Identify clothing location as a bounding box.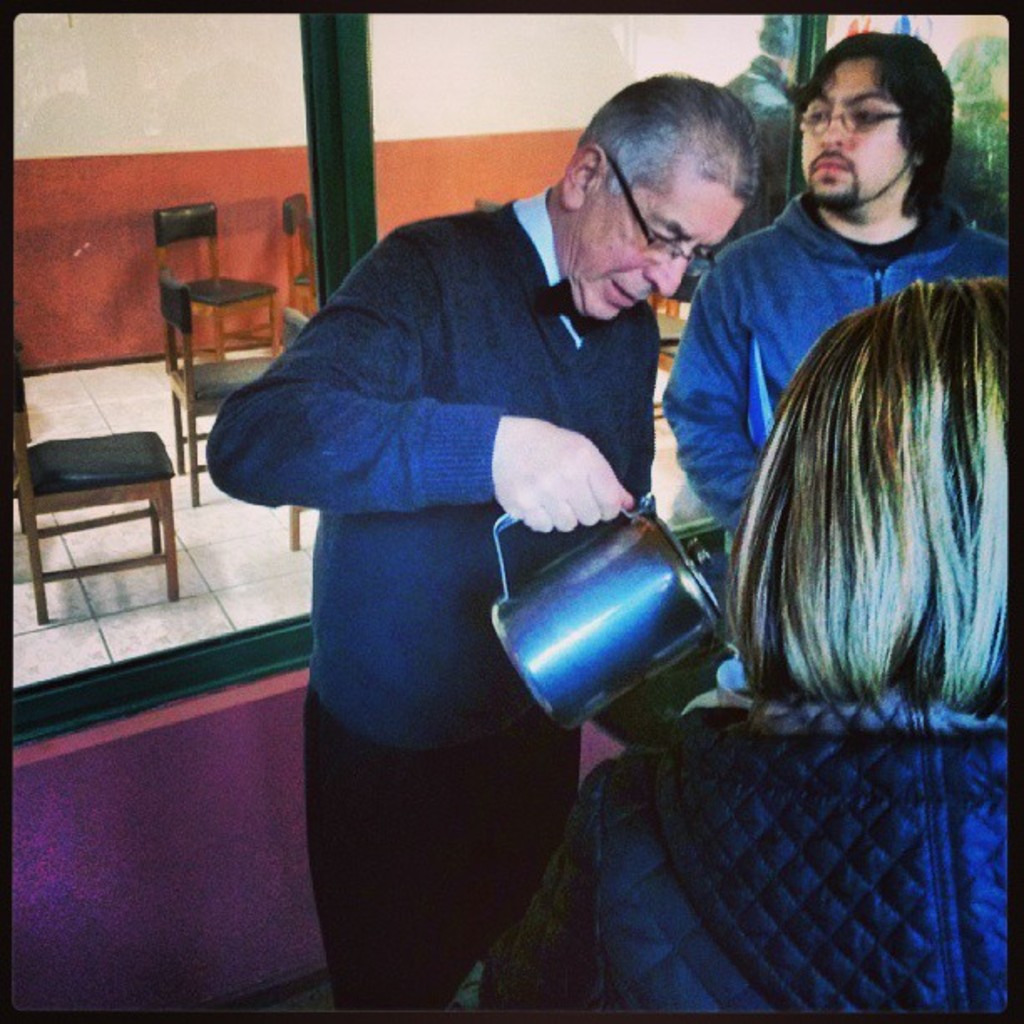
x1=472, y1=684, x2=1009, y2=1012.
